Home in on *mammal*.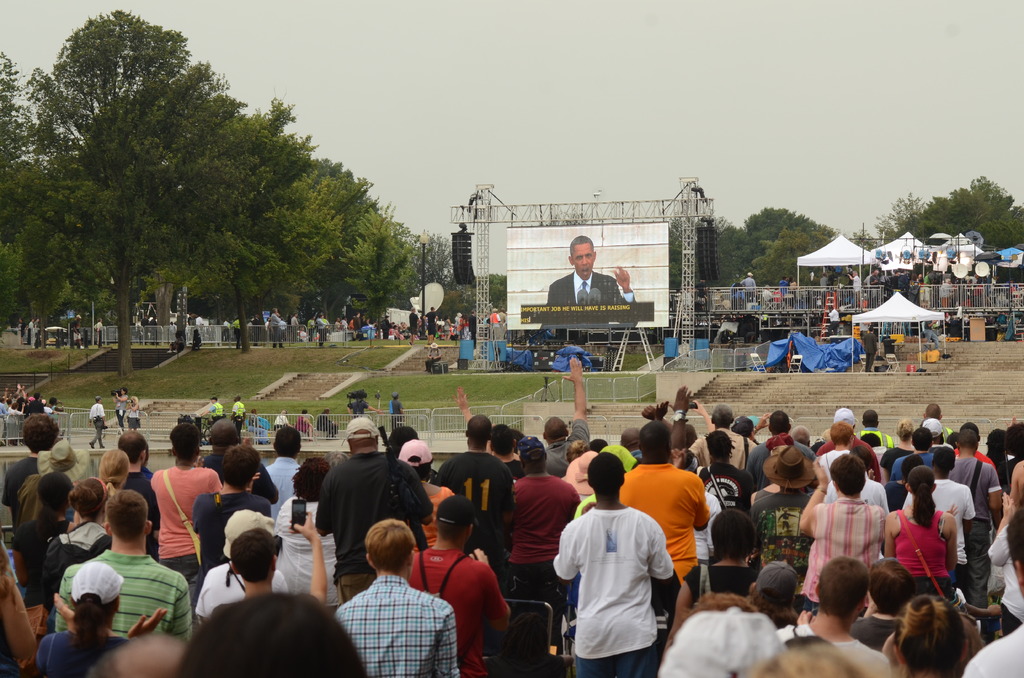
Homed in at <bbox>332, 516, 460, 677</bbox>.
